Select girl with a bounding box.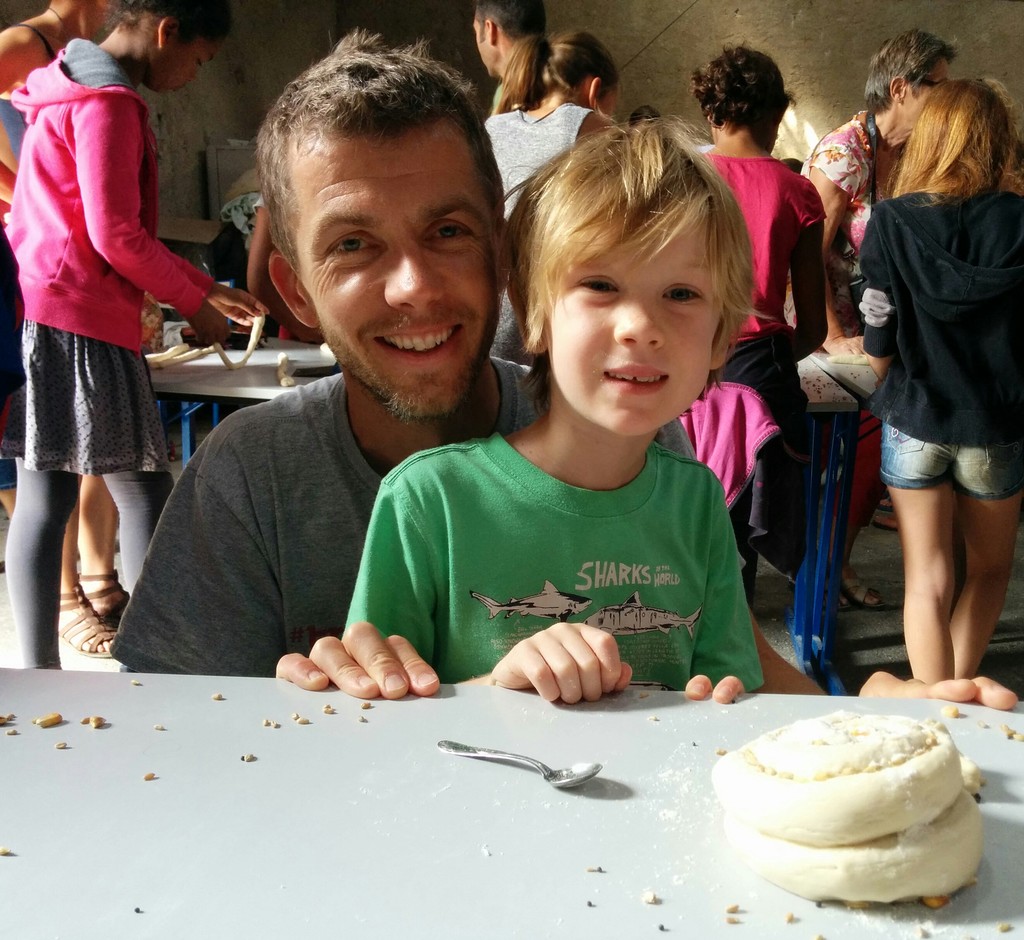
[484, 24, 609, 212].
